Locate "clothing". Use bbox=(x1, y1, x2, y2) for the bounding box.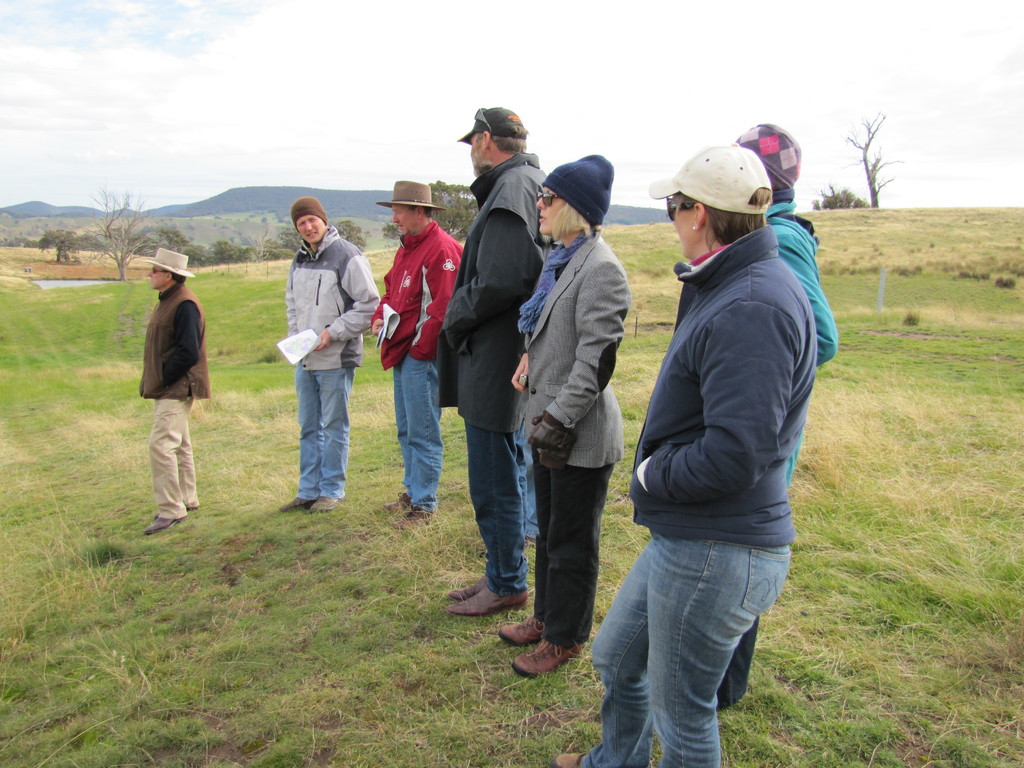
bbox=(137, 280, 212, 522).
